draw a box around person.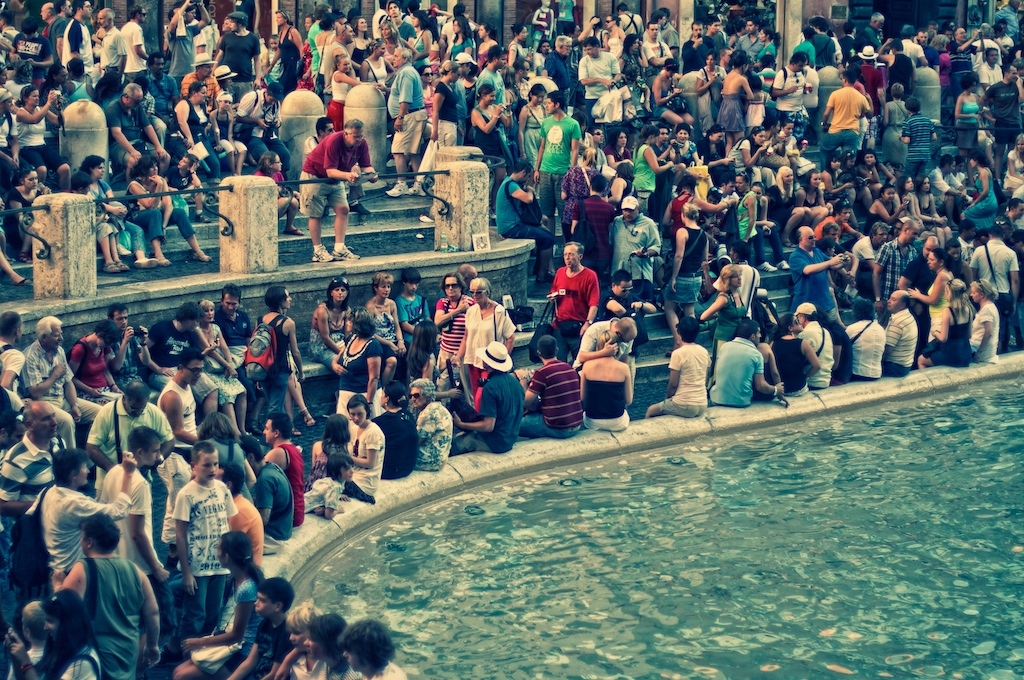
bbox=[218, 6, 260, 93].
